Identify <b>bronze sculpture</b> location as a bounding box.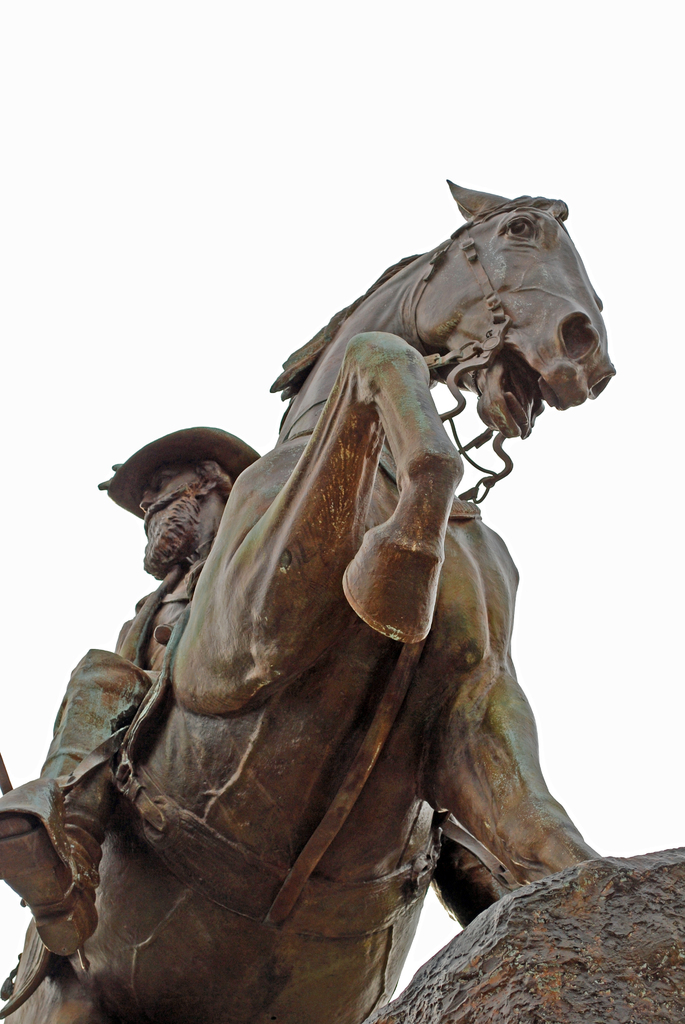
0,176,617,1022.
